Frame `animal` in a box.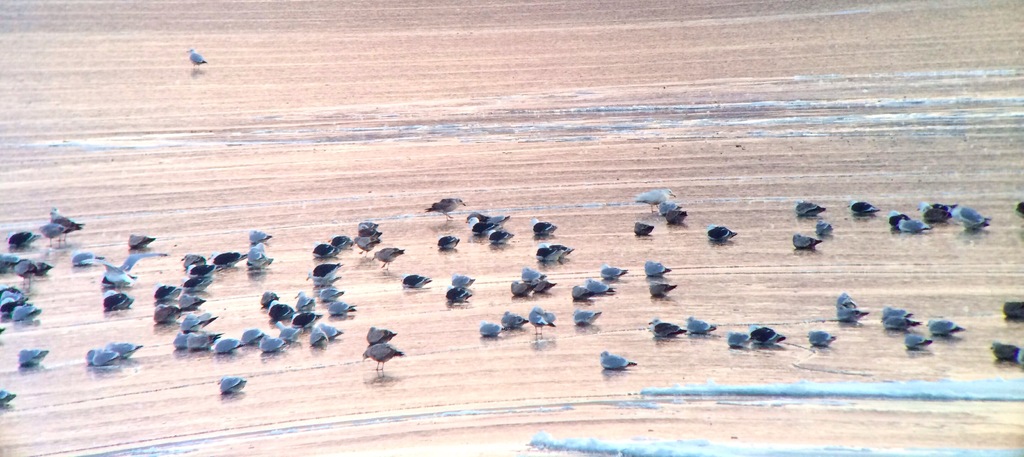
crop(814, 216, 834, 242).
